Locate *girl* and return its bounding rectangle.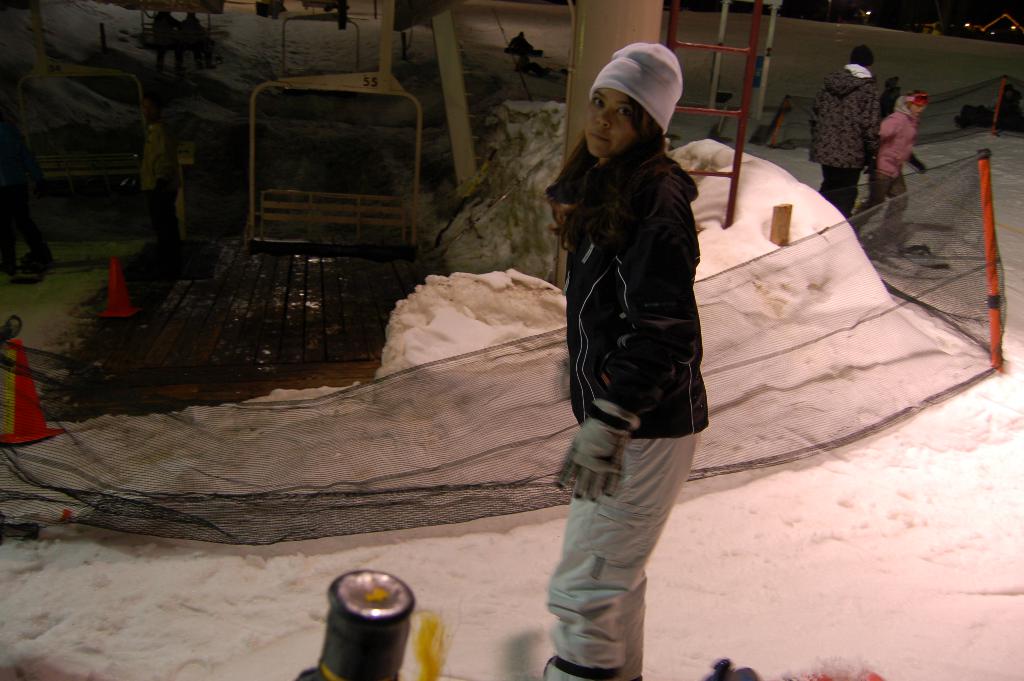
{"x1": 547, "y1": 46, "x2": 710, "y2": 680}.
